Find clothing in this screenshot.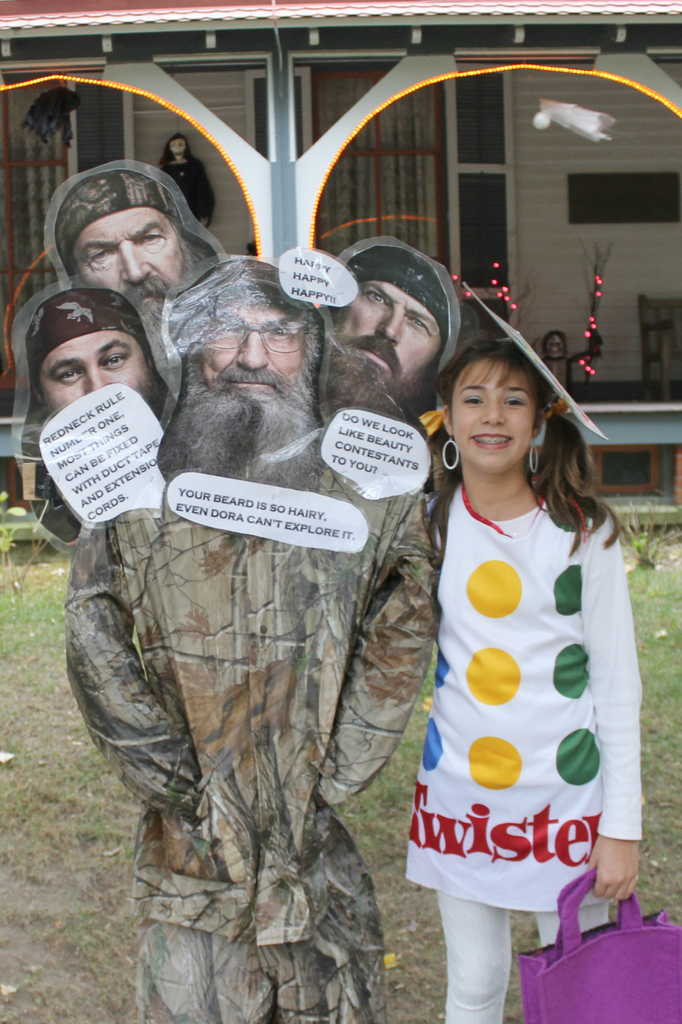
The bounding box for clothing is {"x1": 67, "y1": 427, "x2": 432, "y2": 1023}.
